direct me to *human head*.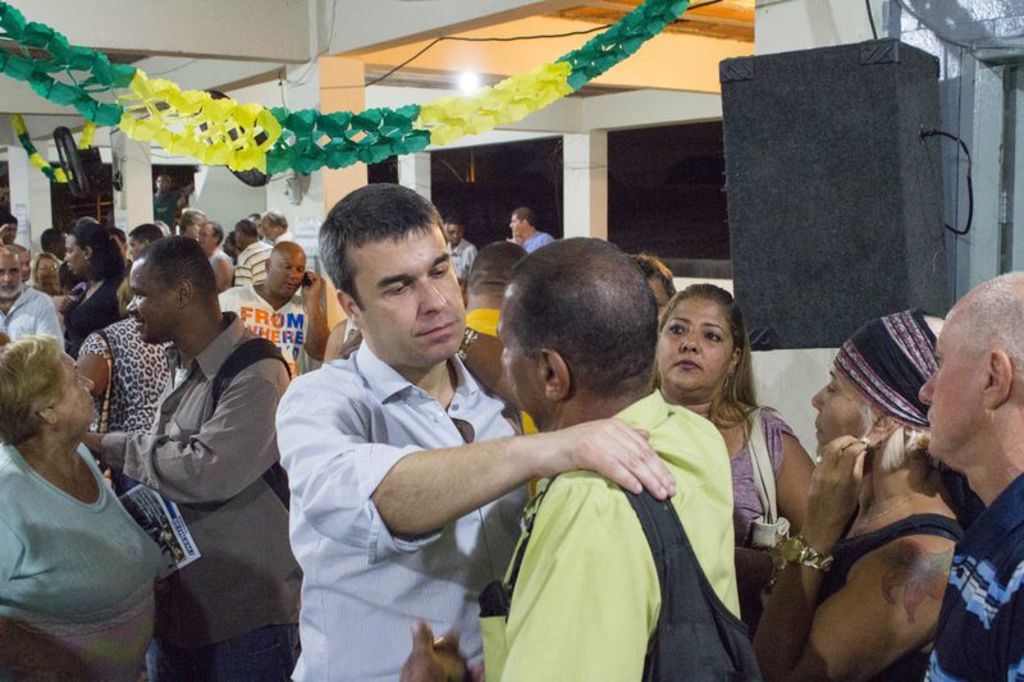
Direction: Rect(0, 247, 23, 292).
